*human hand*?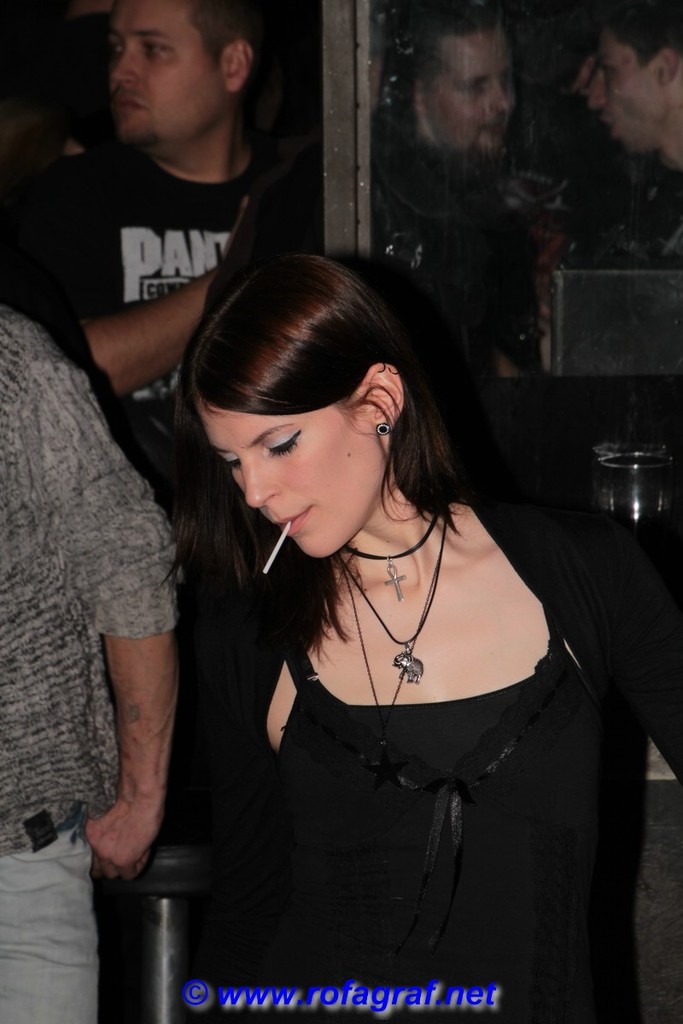
(x1=74, y1=780, x2=150, y2=890)
